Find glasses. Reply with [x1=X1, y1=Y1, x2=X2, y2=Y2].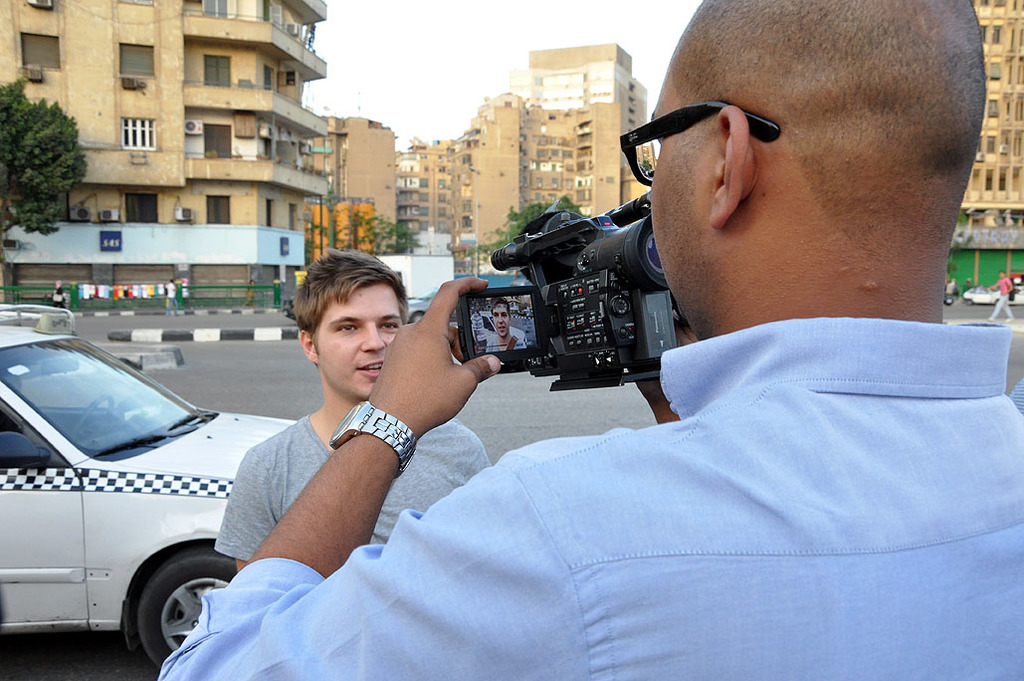
[x1=621, y1=94, x2=780, y2=184].
